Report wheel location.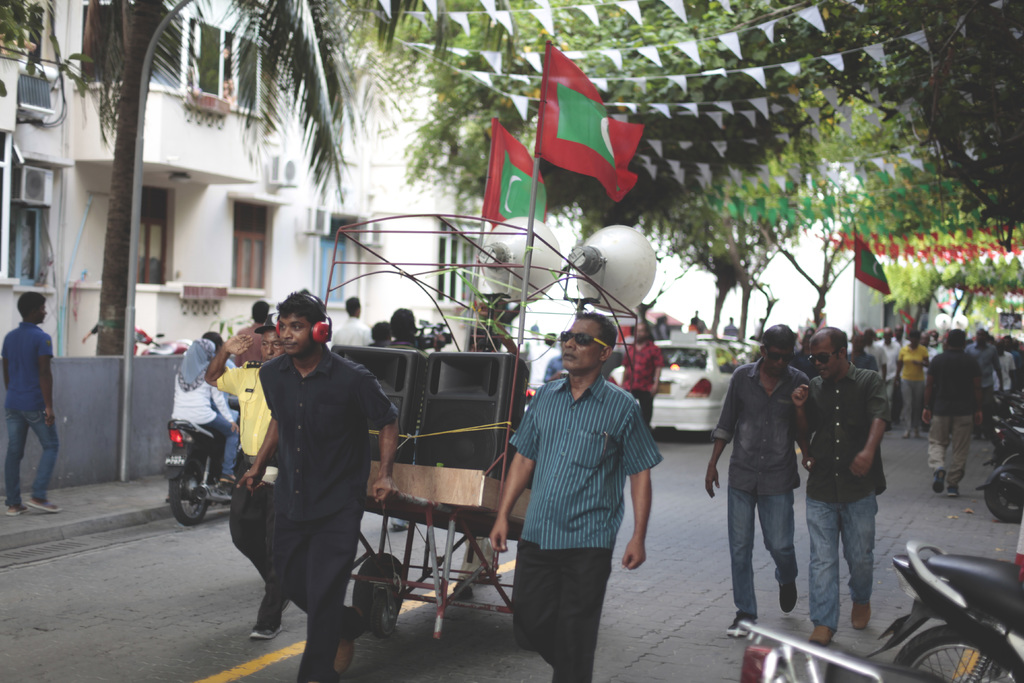
Report: bbox=[167, 454, 222, 541].
